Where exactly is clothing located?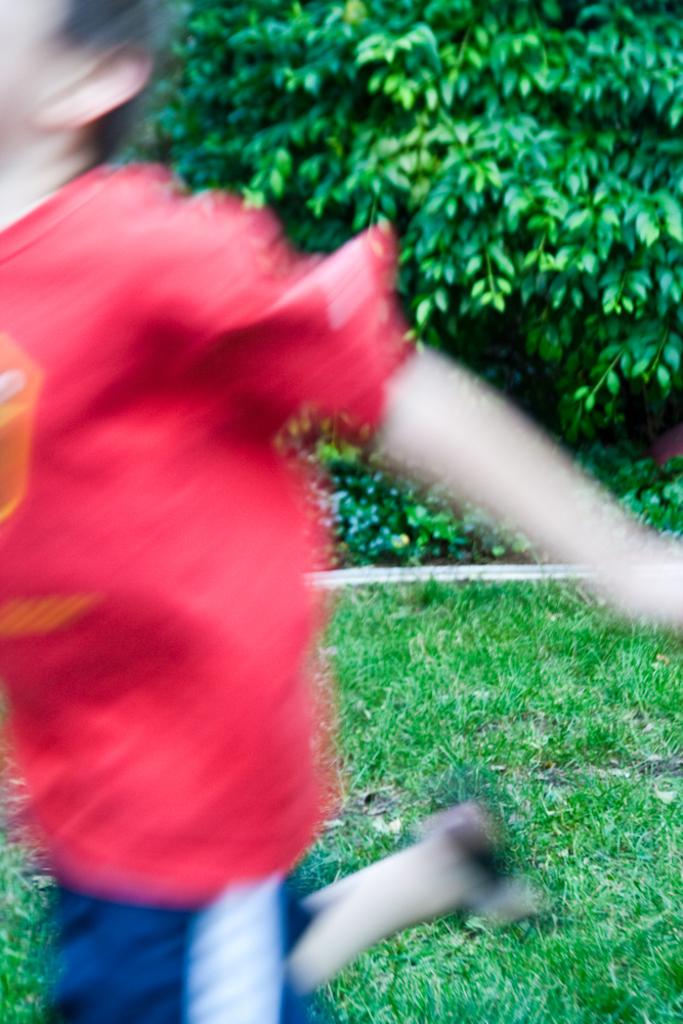
Its bounding box is pyautogui.locateOnScreen(32, 96, 461, 996).
